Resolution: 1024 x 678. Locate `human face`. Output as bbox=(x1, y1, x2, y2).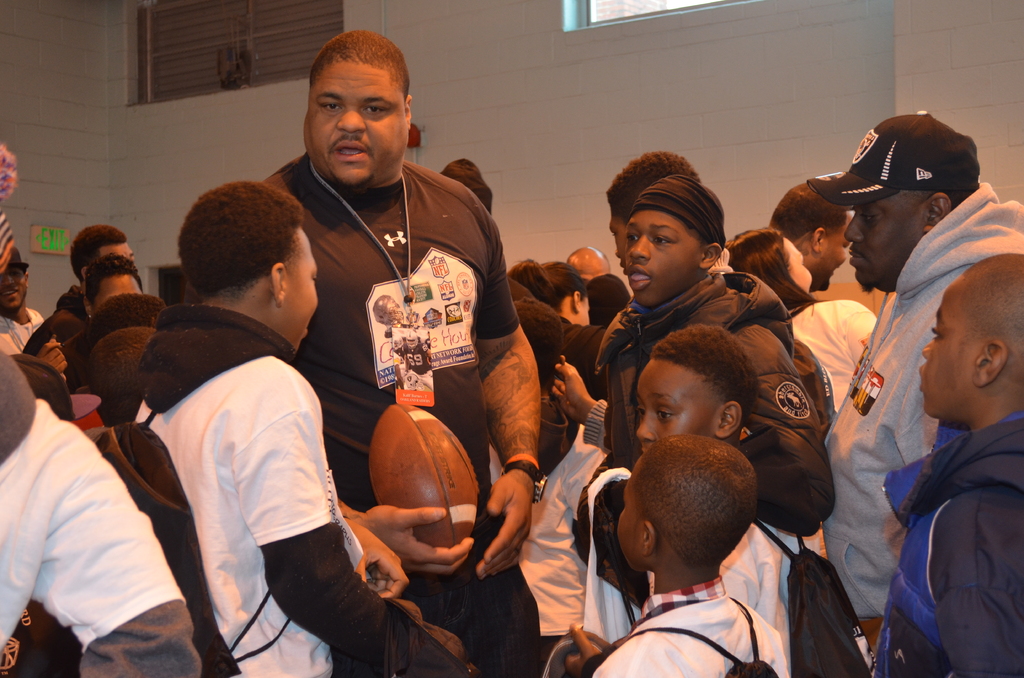
bbox=(0, 265, 35, 312).
